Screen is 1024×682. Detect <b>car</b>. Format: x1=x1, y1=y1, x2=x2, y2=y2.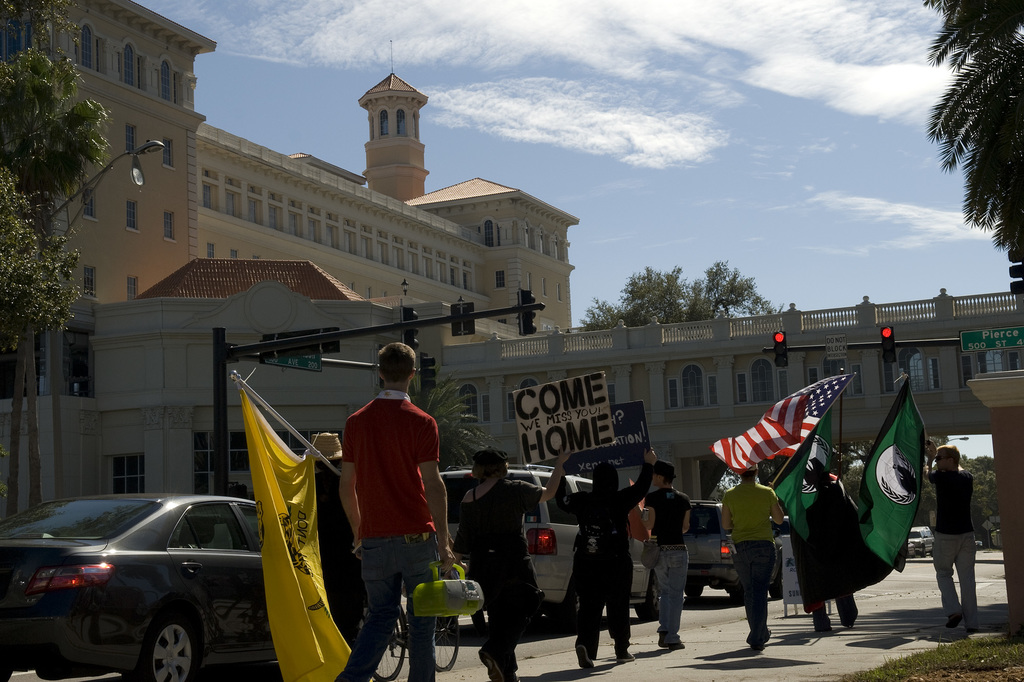
x1=0, y1=485, x2=267, y2=681.
